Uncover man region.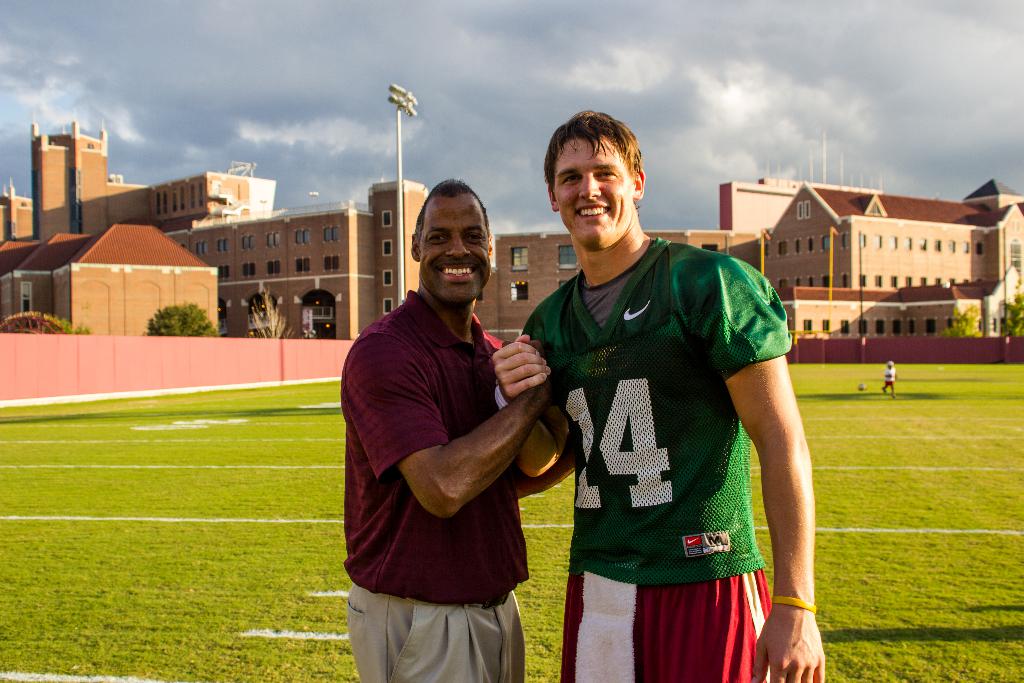
Uncovered: l=494, t=108, r=822, b=682.
